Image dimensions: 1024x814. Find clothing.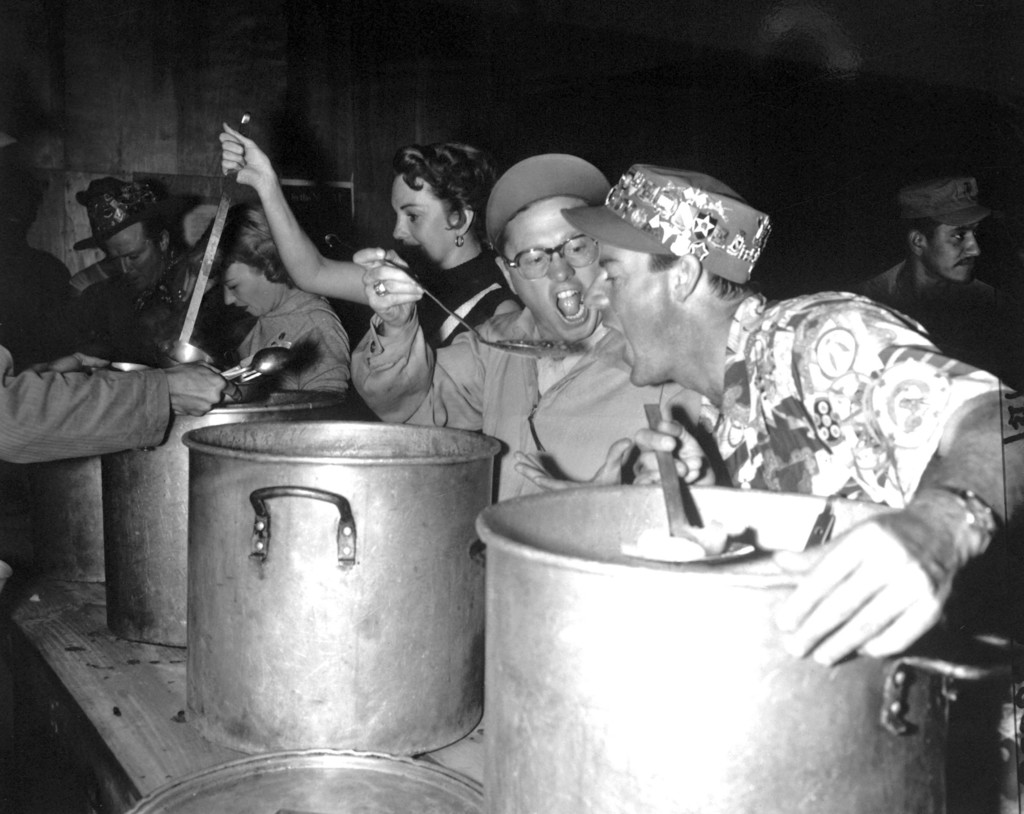
box=[355, 314, 698, 500].
